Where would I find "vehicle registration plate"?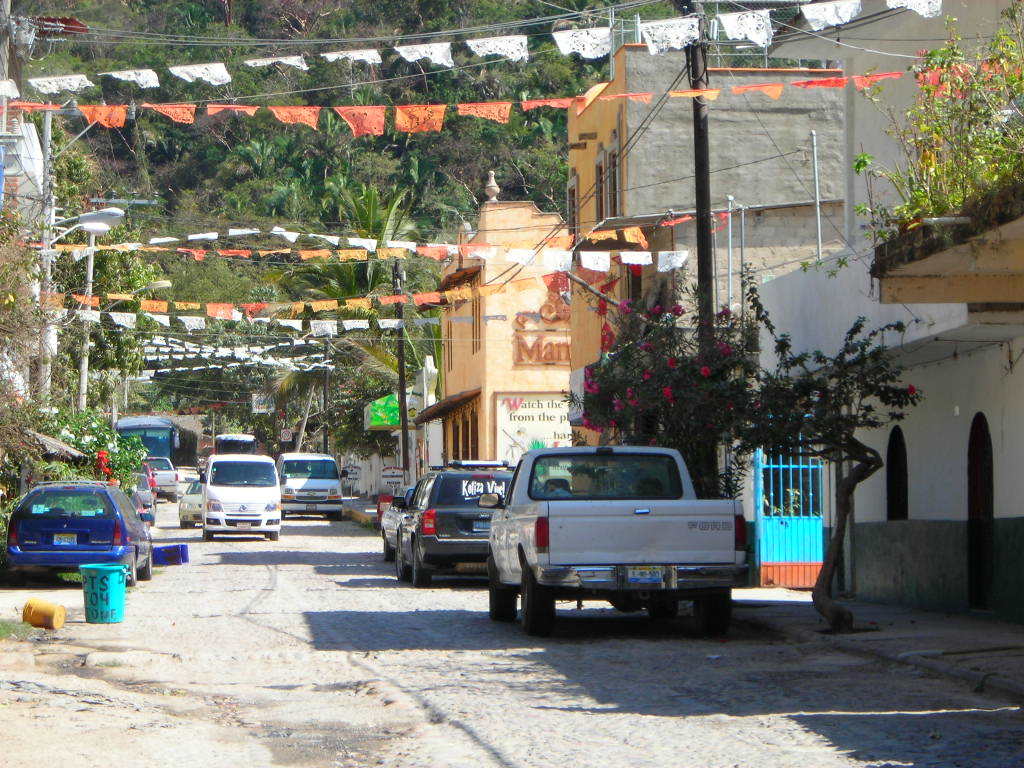
At (624, 565, 662, 585).
